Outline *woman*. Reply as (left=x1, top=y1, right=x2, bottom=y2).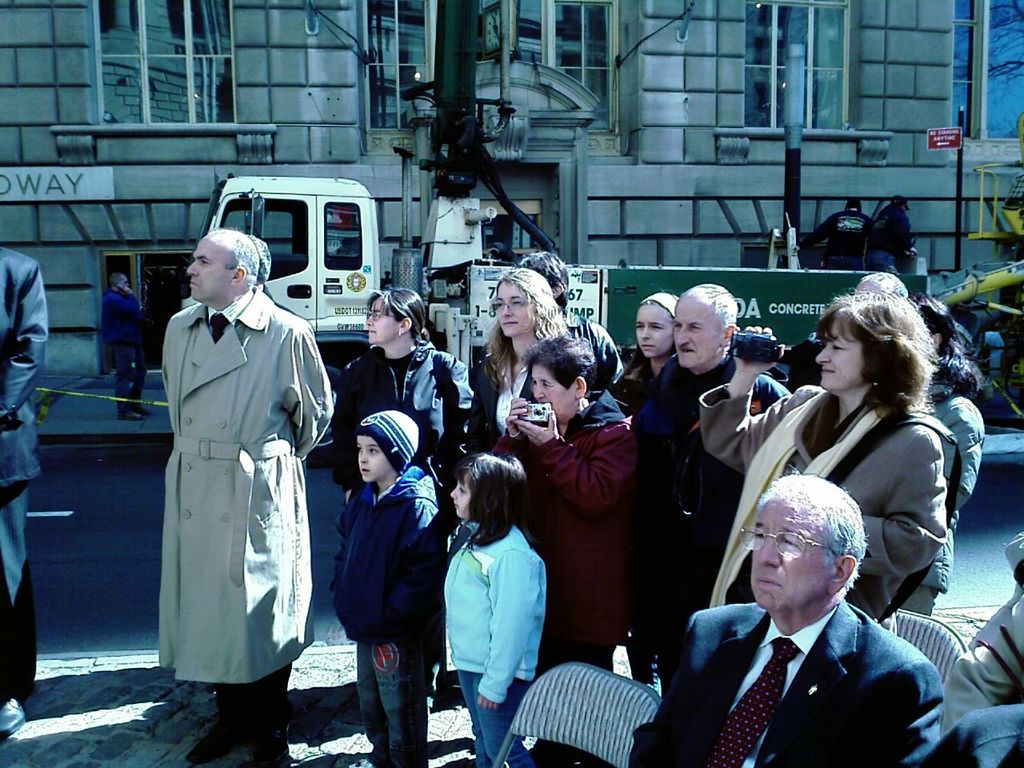
(left=469, top=267, right=582, bottom=461).
